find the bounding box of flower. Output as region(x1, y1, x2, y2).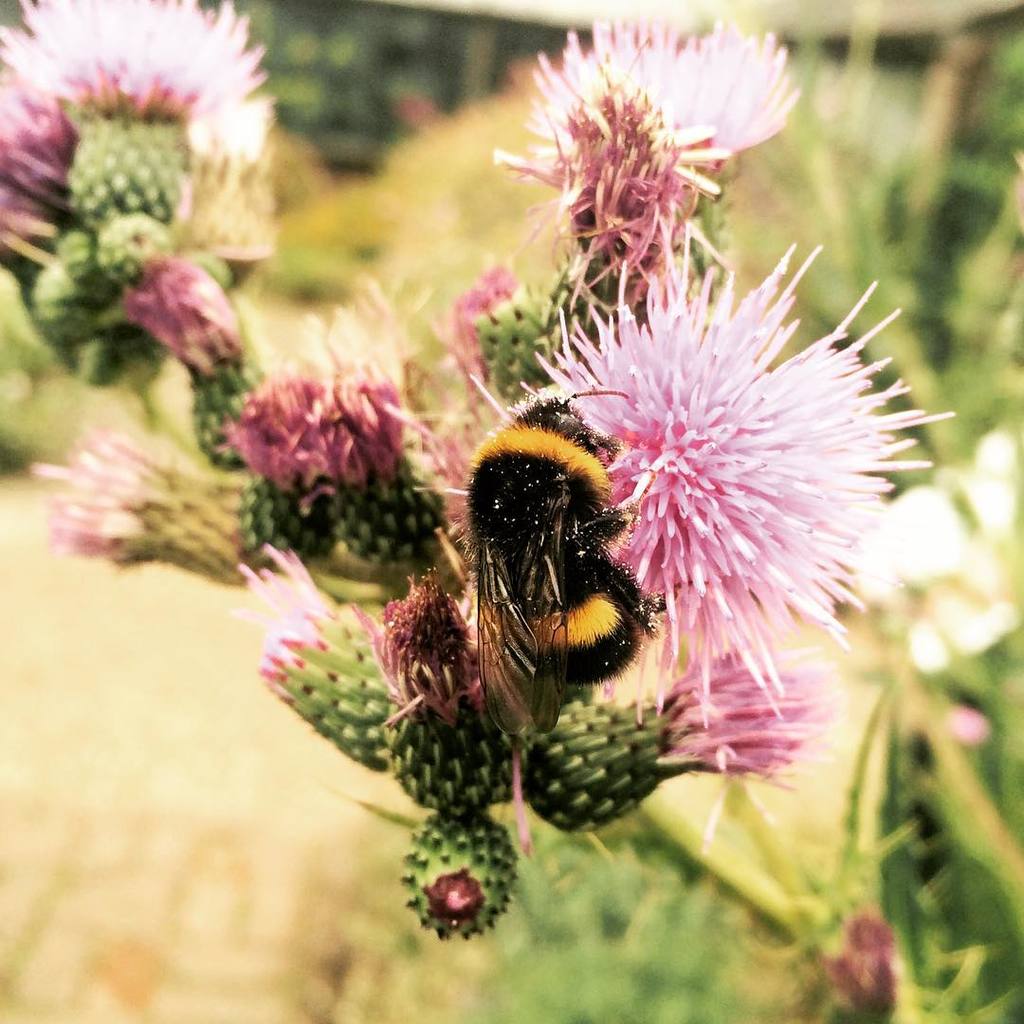
region(9, 420, 175, 576).
